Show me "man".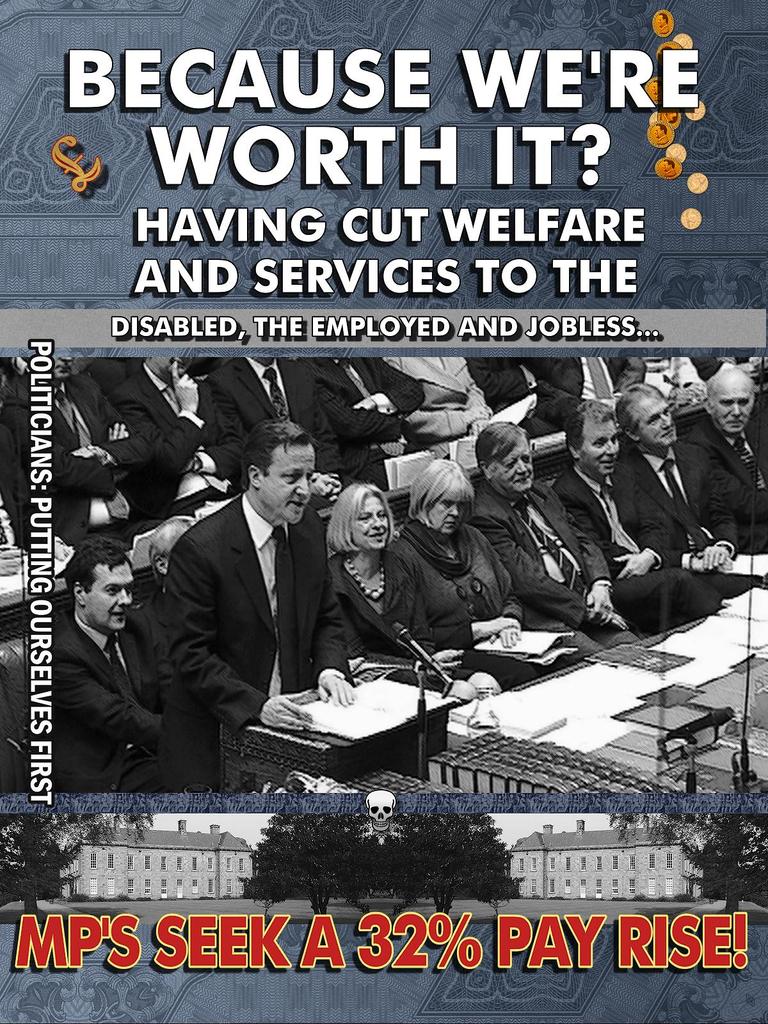
"man" is here: bbox(97, 358, 256, 522).
